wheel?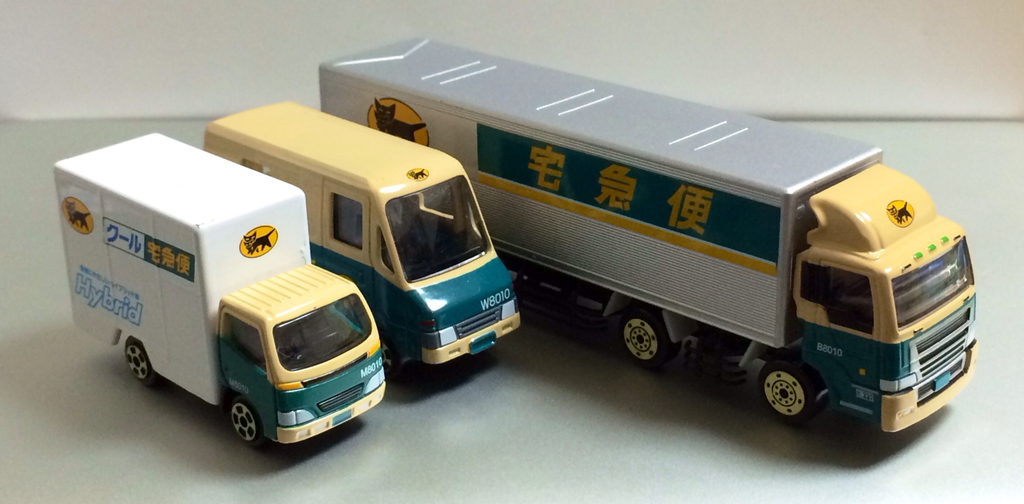
<bbox>755, 358, 816, 427</bbox>
